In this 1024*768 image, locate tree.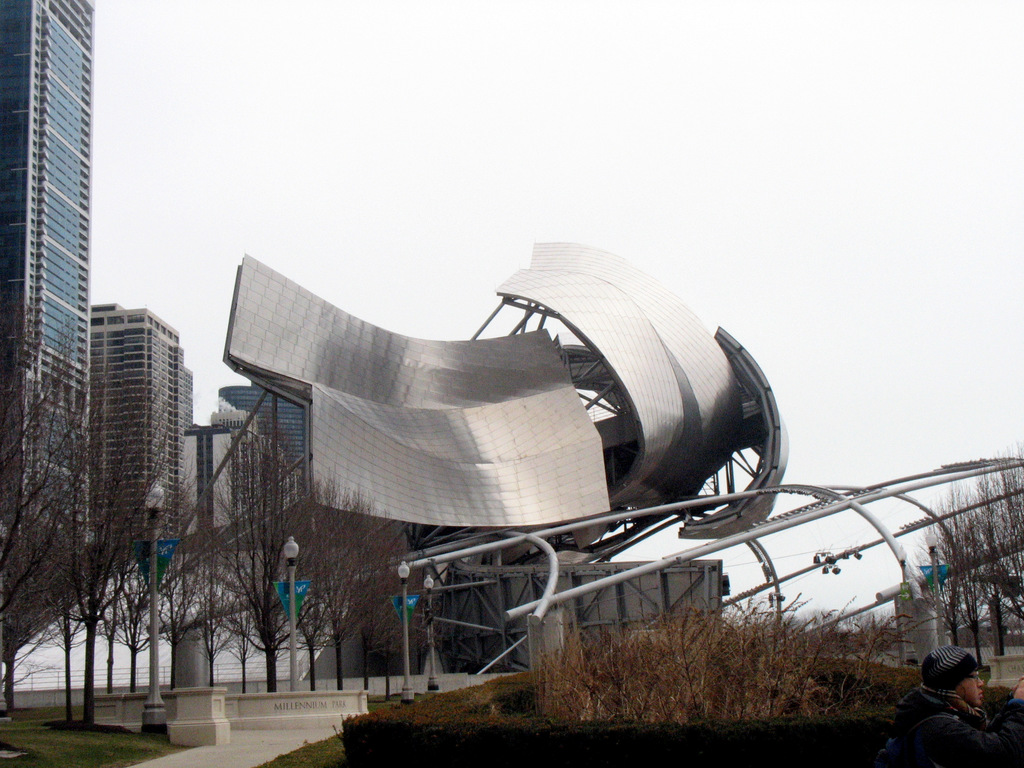
Bounding box: <box>186,418,318,700</box>.
